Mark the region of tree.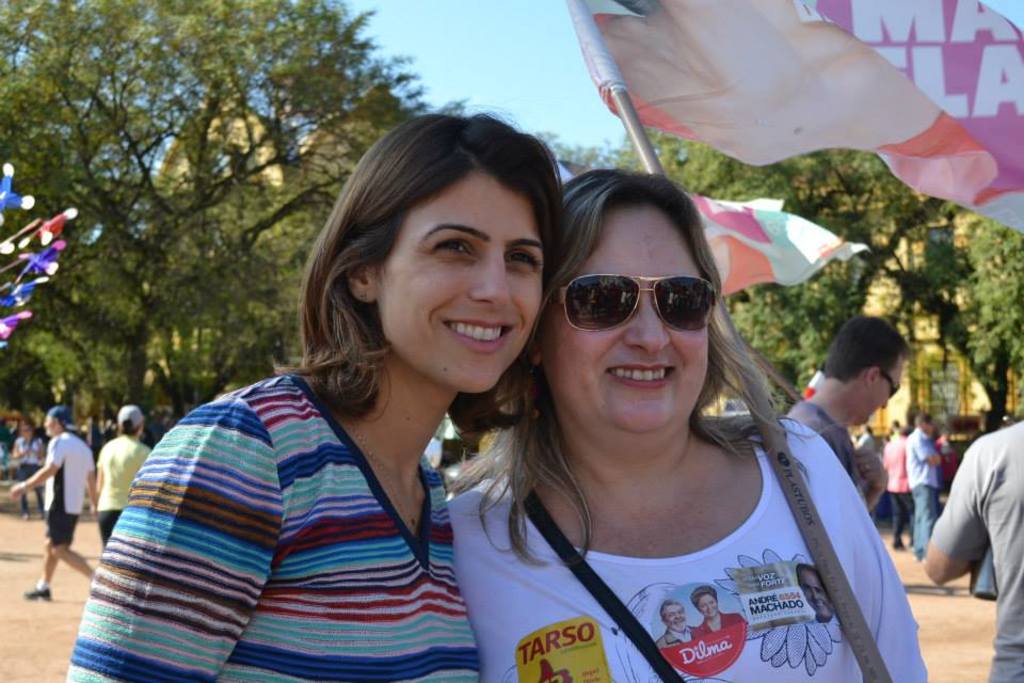
Region: 0 0 430 395.
